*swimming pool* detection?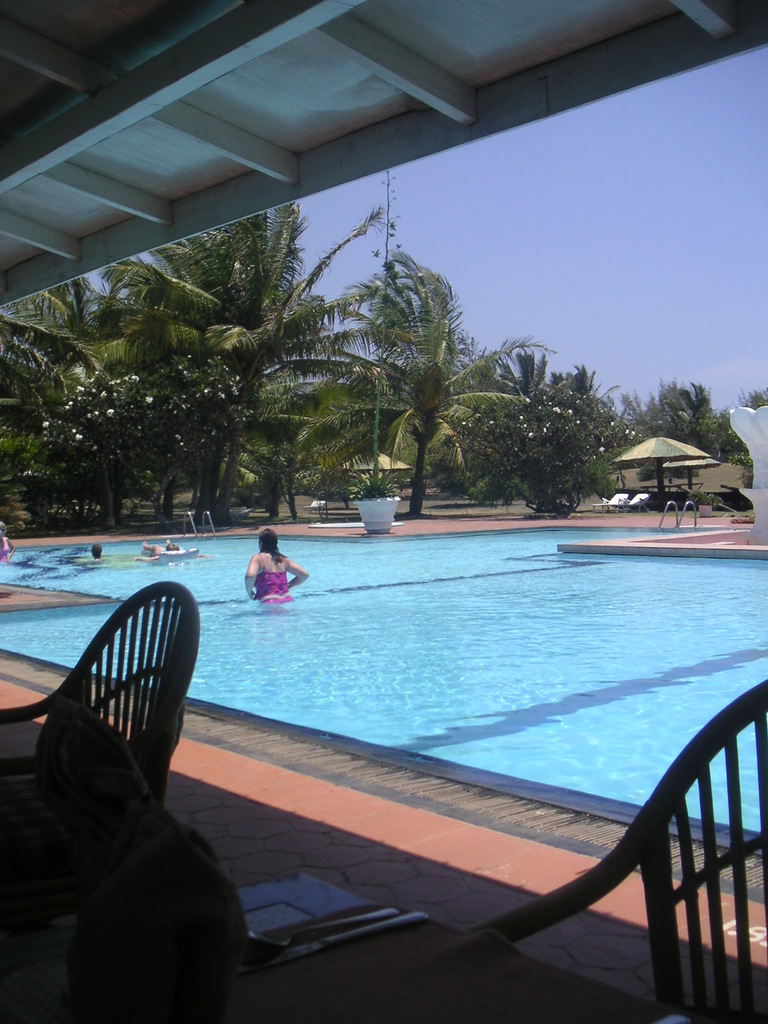
bbox=(0, 522, 767, 835)
